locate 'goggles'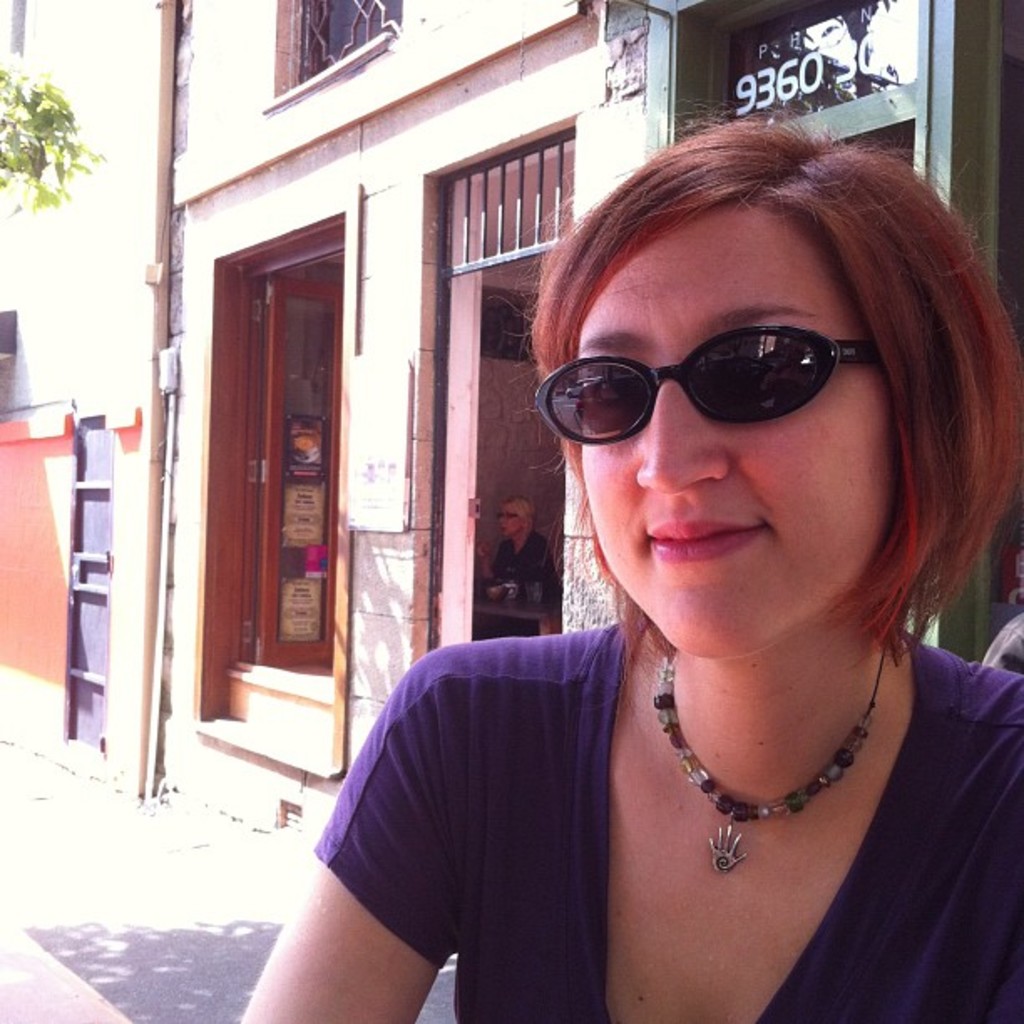
l=534, t=323, r=857, b=455
